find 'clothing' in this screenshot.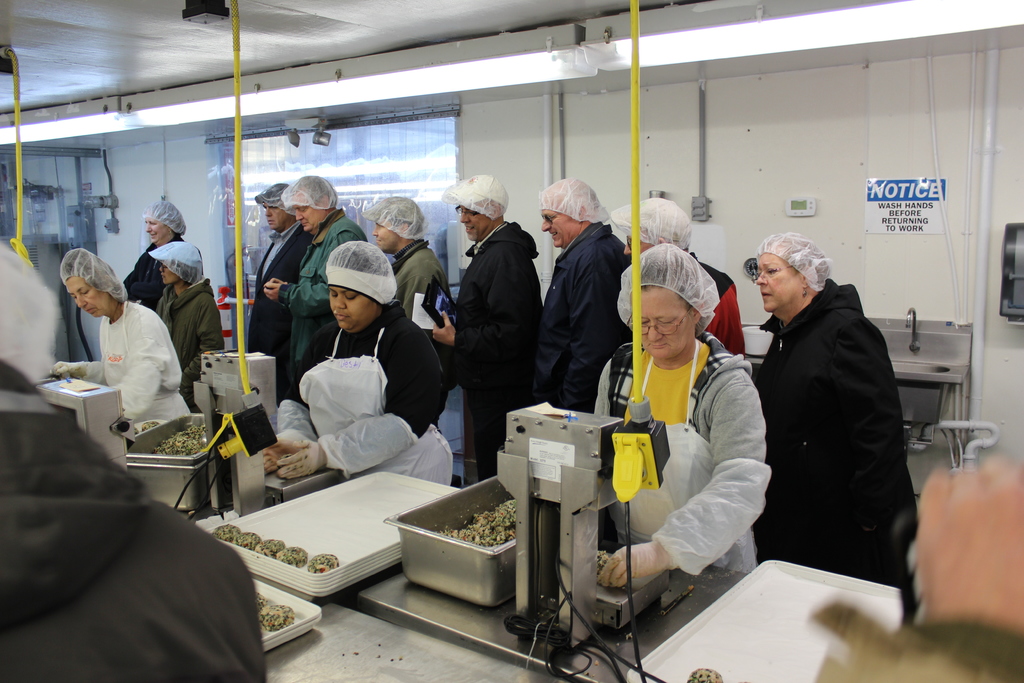
The bounding box for 'clothing' is (54,304,194,428).
